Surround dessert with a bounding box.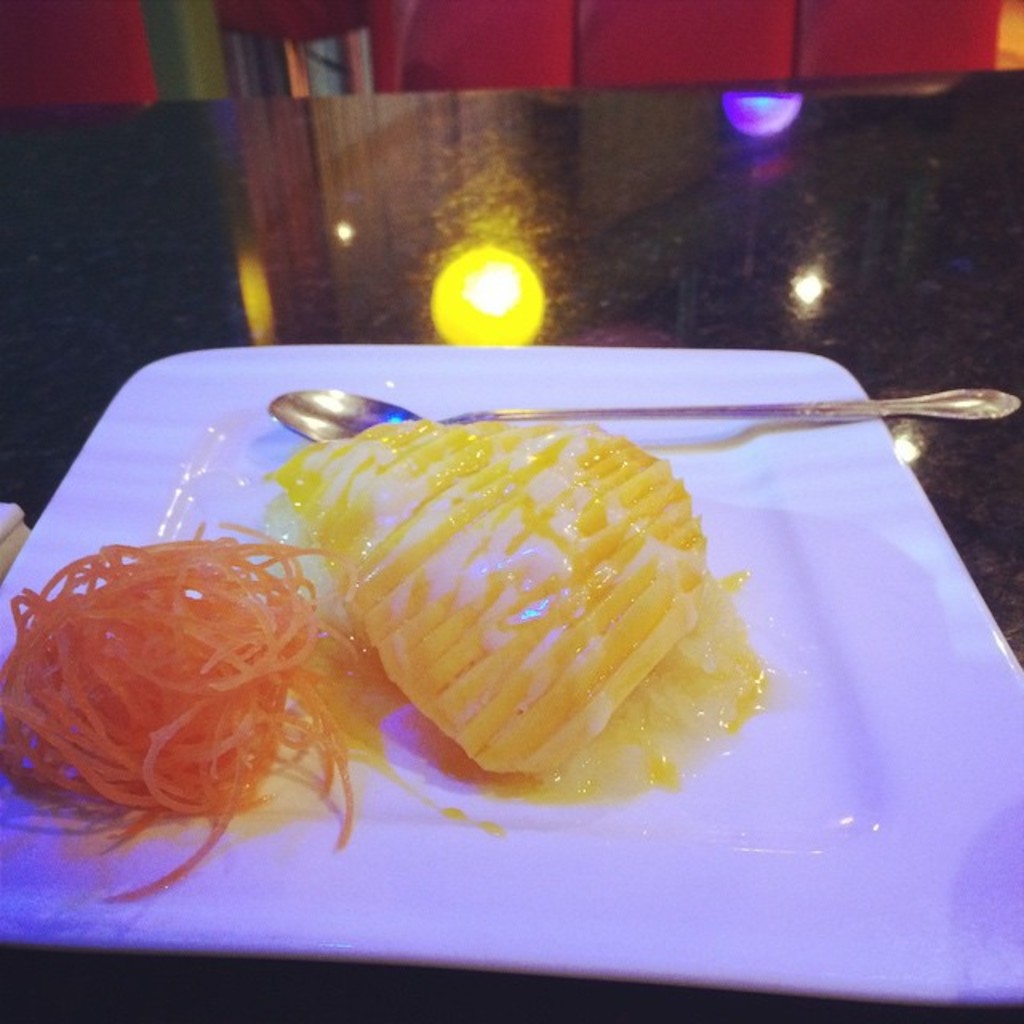
l=0, t=416, r=771, b=901.
